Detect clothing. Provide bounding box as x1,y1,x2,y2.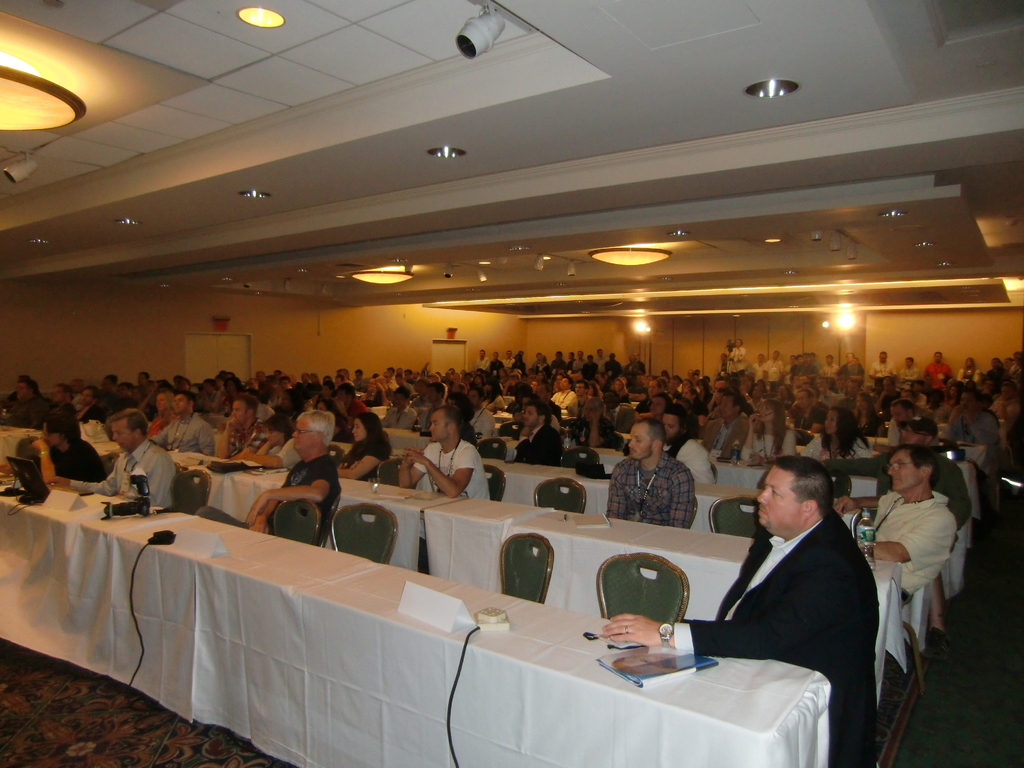
71,399,102,422.
